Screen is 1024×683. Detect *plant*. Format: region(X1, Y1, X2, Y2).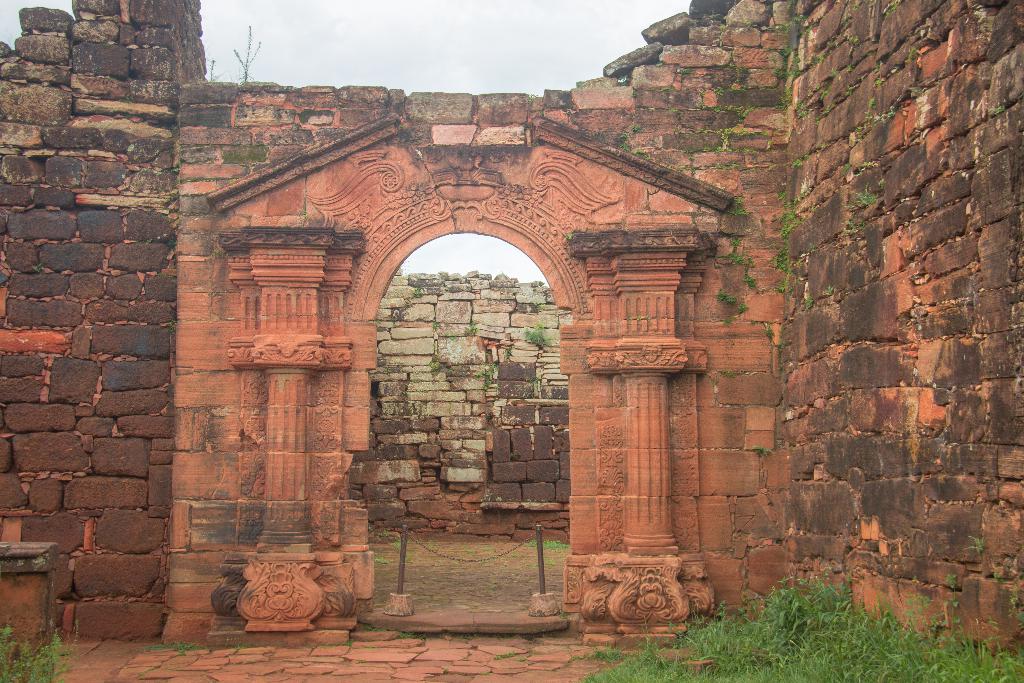
region(837, 21, 846, 28).
